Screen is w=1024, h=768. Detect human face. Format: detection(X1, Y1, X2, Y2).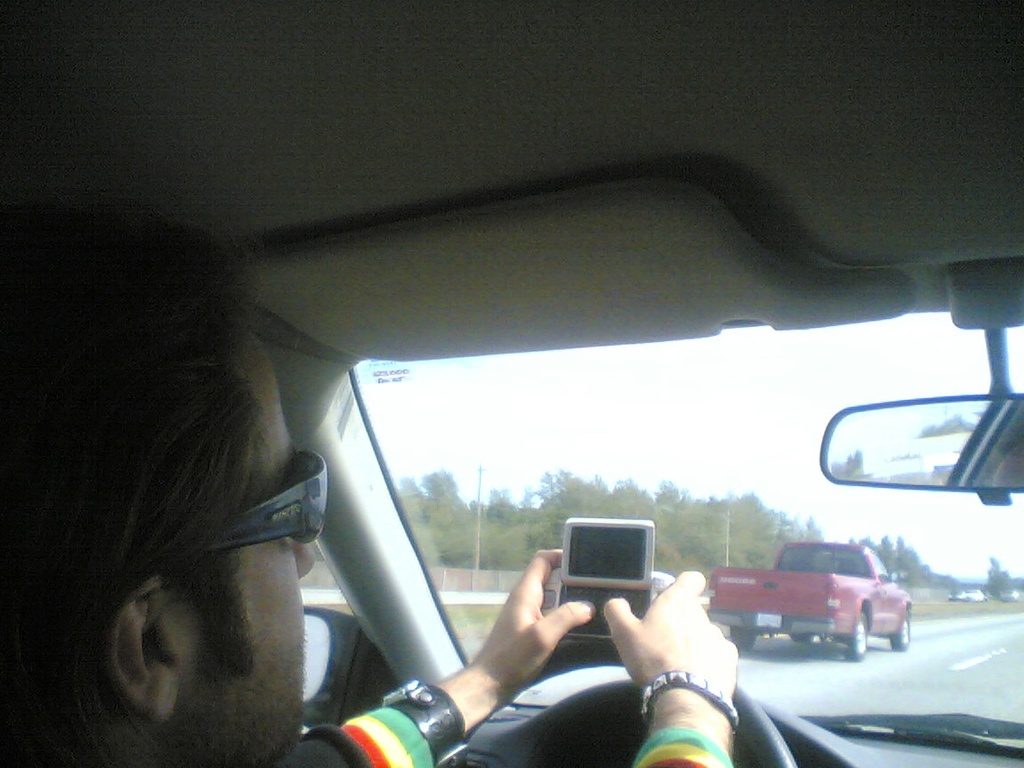
detection(164, 340, 315, 767).
